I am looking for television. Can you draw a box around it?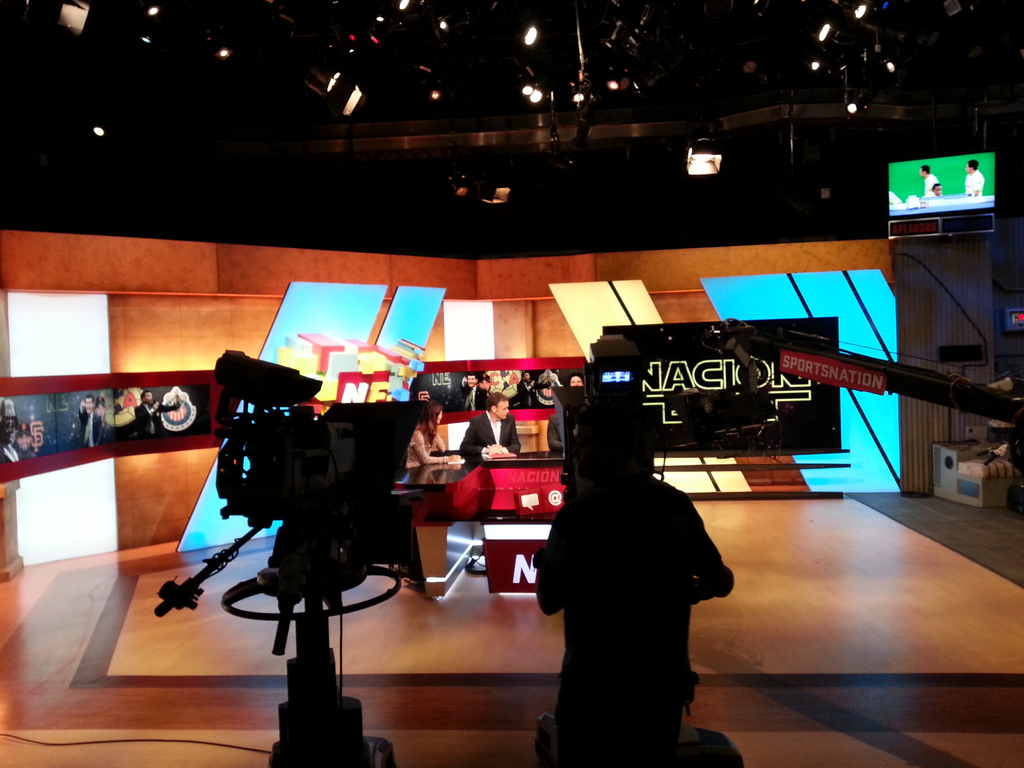
Sure, the bounding box is box(602, 318, 850, 458).
